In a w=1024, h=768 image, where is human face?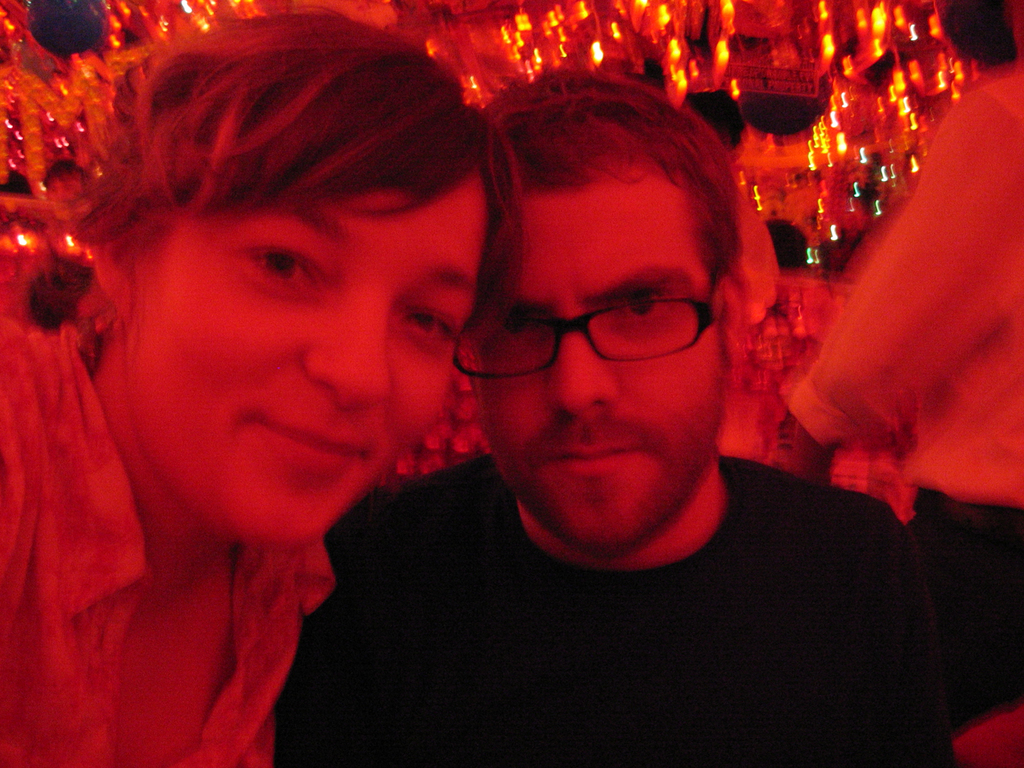
131, 161, 492, 545.
